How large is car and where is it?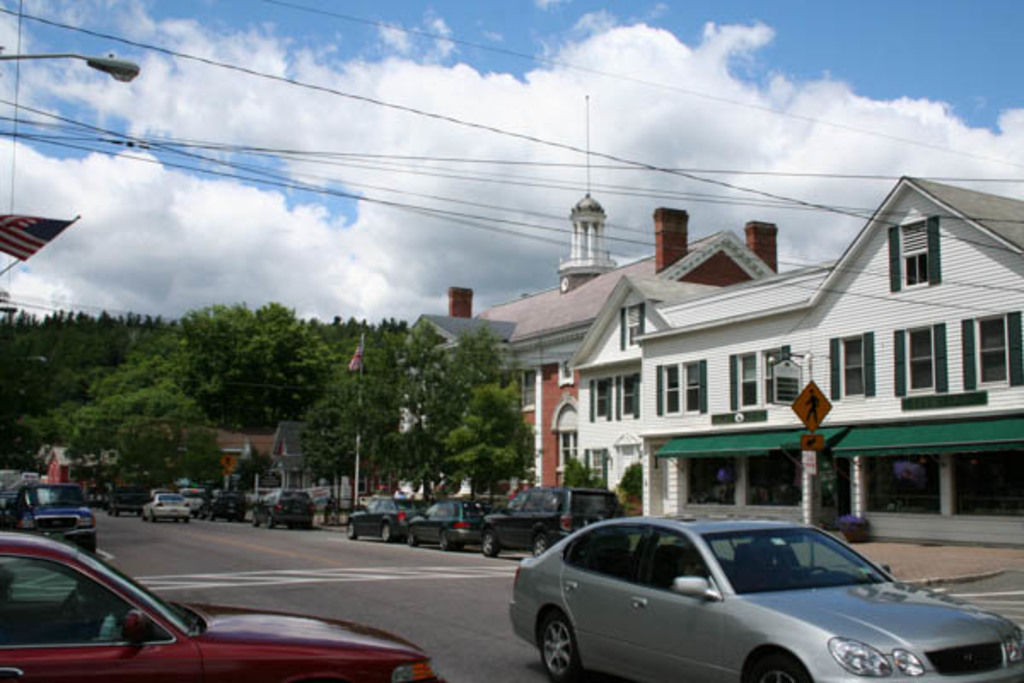
Bounding box: l=181, t=487, r=203, b=517.
